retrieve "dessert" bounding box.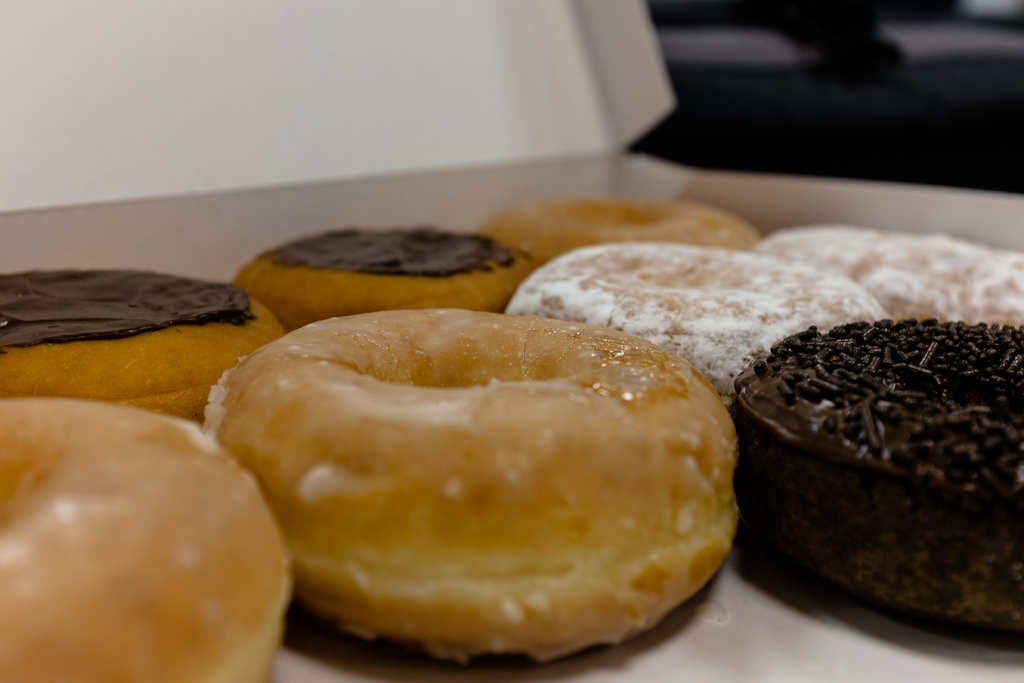
Bounding box: (496, 188, 771, 272).
